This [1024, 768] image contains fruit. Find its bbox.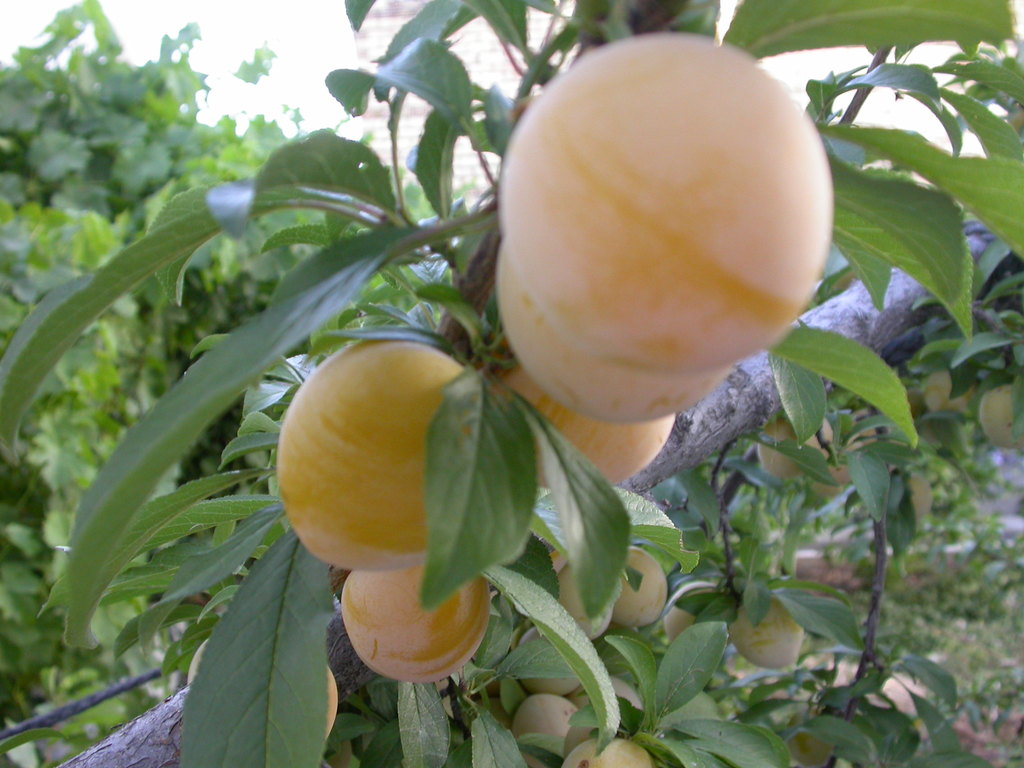
BBox(563, 739, 653, 767).
